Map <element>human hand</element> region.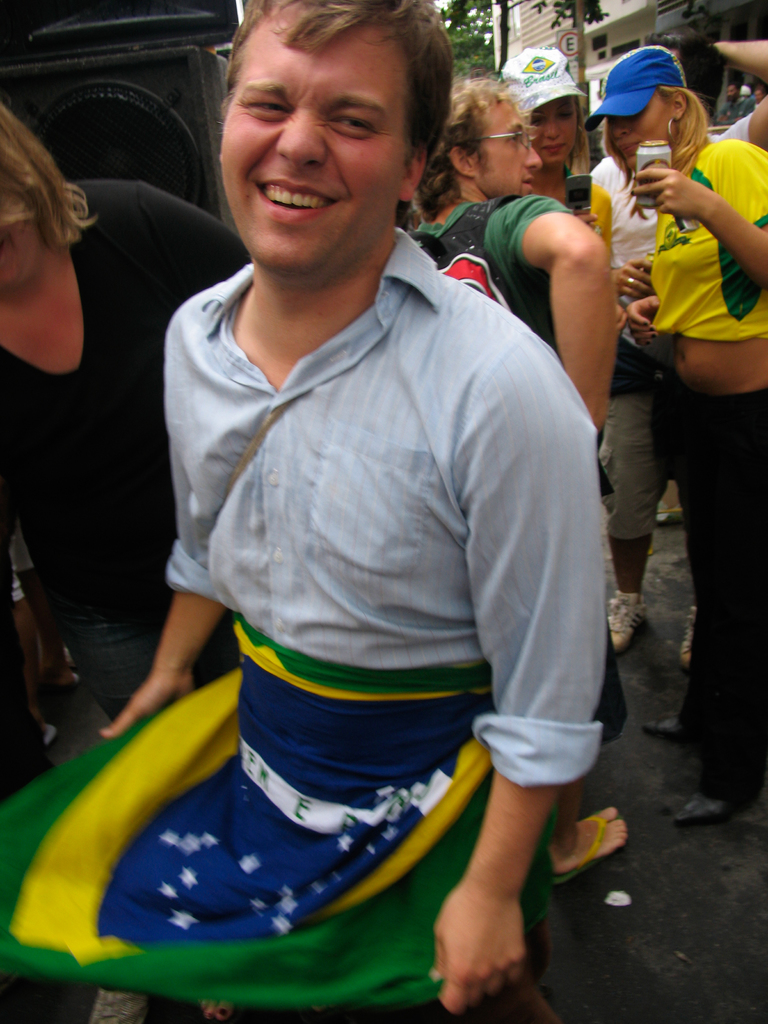
Mapped to Rect(629, 167, 716, 220).
